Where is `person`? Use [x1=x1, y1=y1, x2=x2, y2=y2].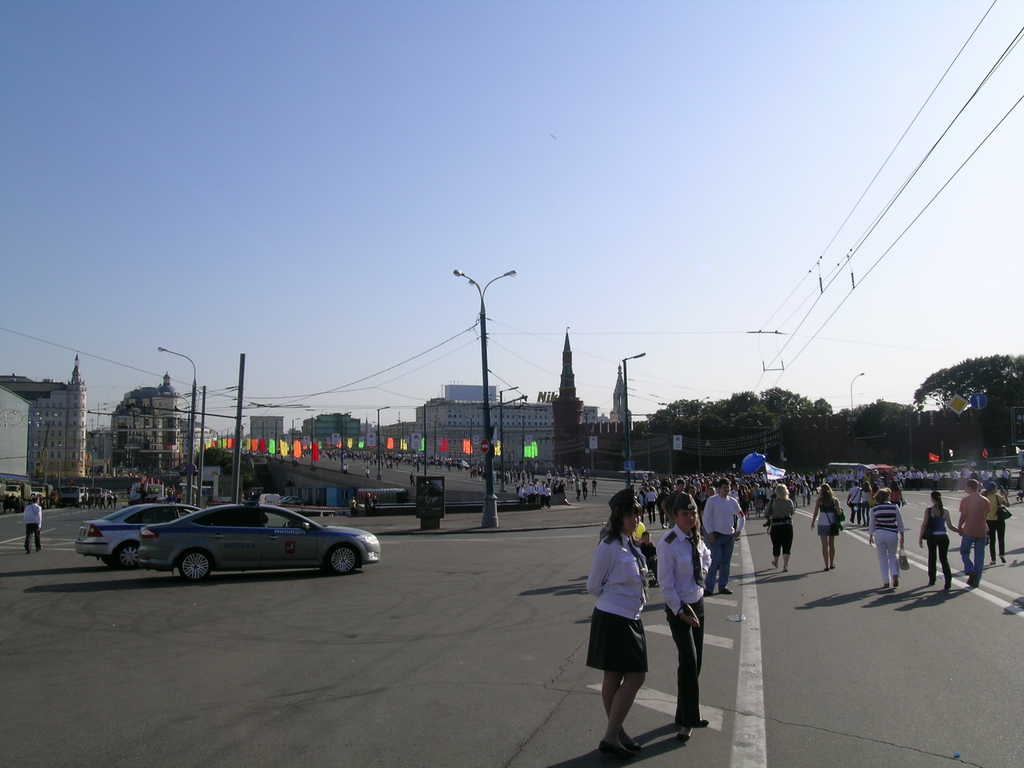
[x1=872, y1=490, x2=906, y2=590].
